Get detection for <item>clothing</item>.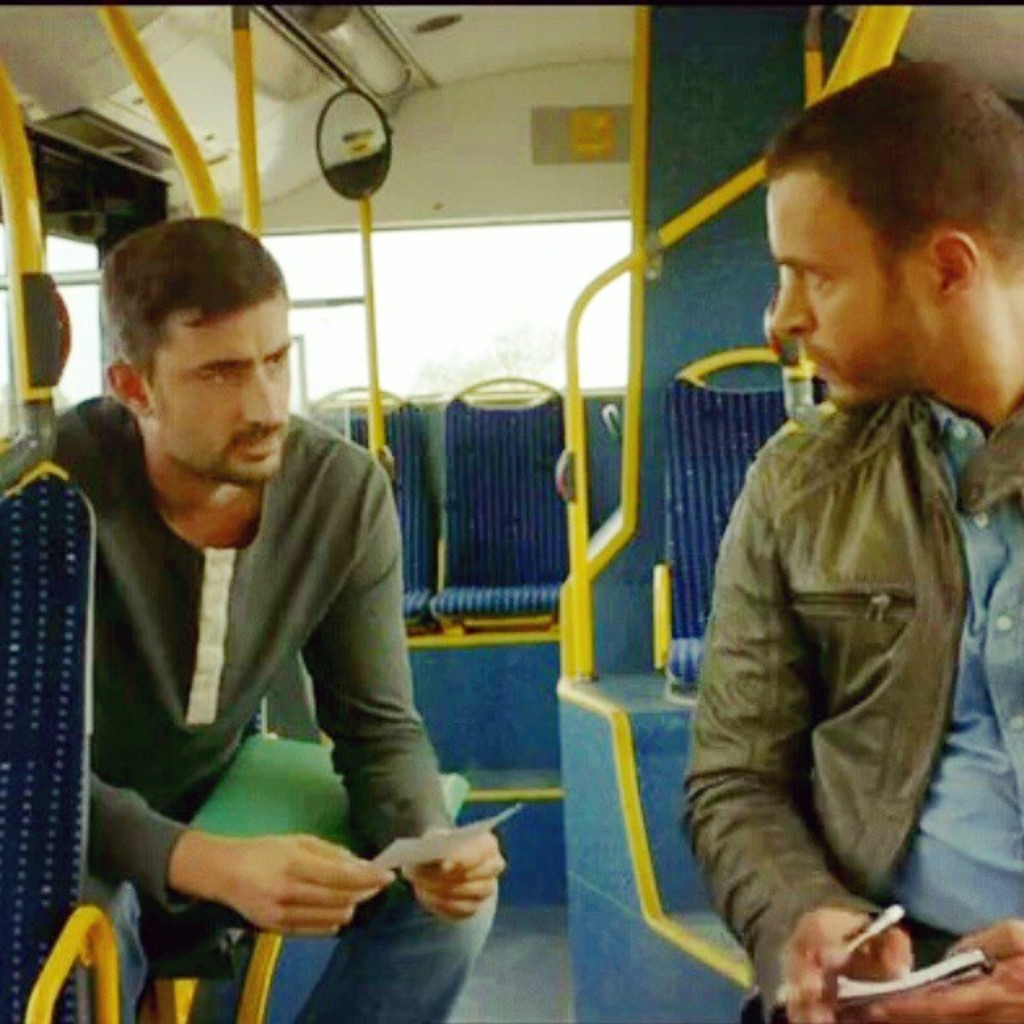
Detection: 683:387:1022:1022.
